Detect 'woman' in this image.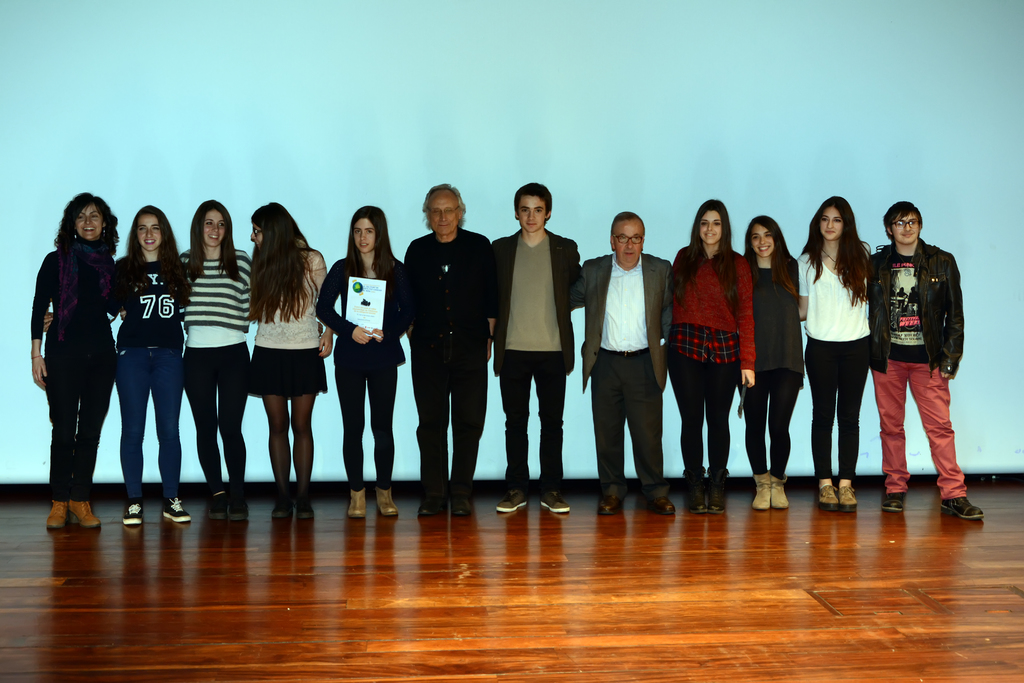
Detection: crop(33, 190, 125, 533).
